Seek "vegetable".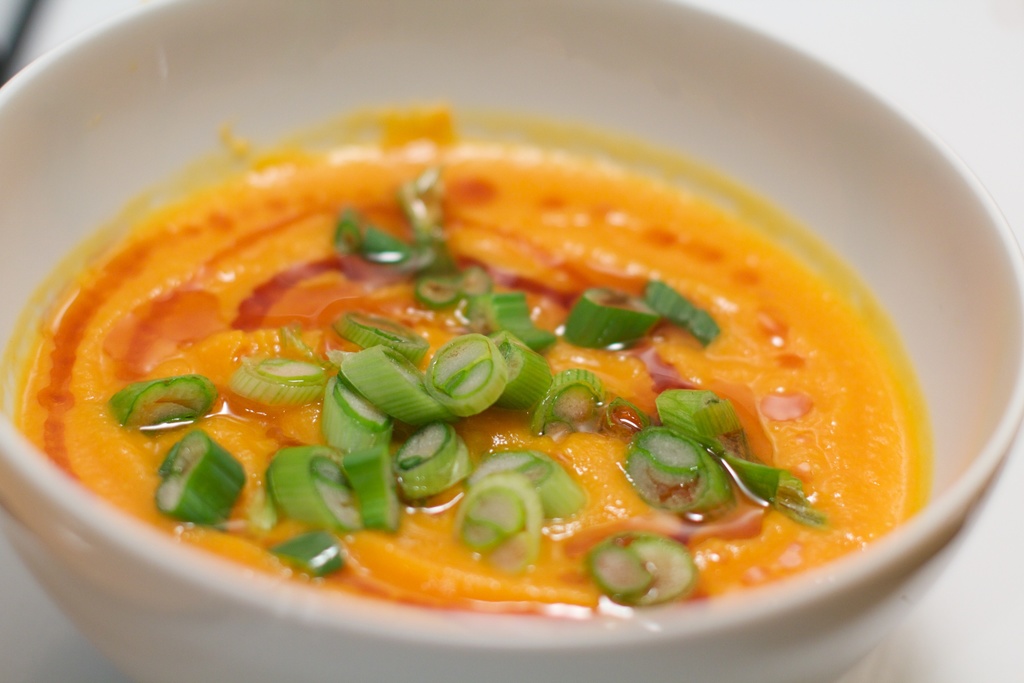
[428, 341, 509, 423].
